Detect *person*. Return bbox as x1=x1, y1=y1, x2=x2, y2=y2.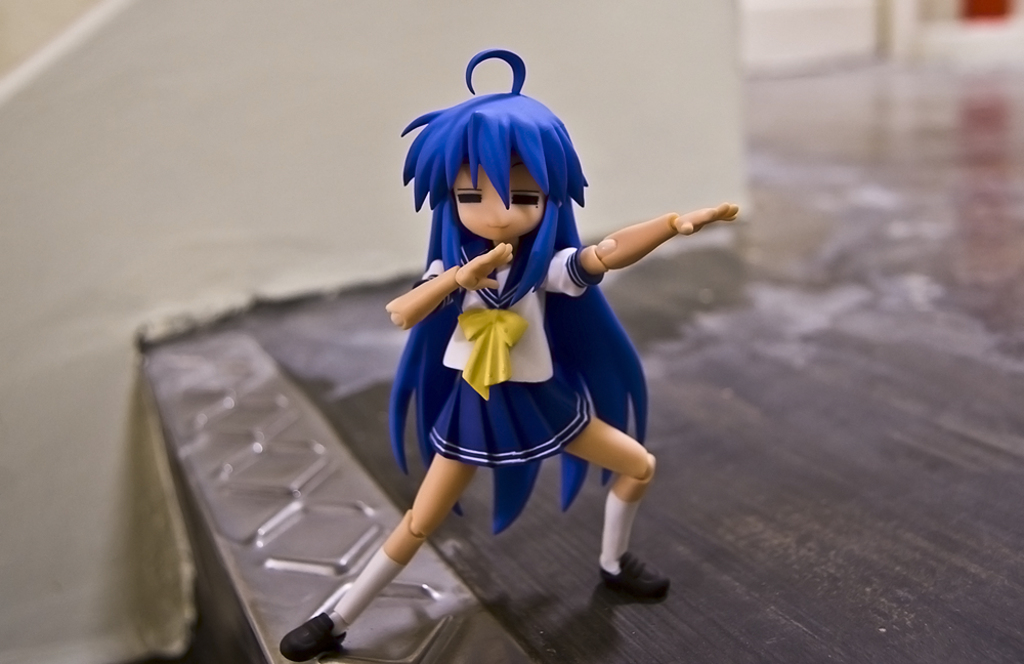
x1=279, y1=50, x2=740, y2=663.
